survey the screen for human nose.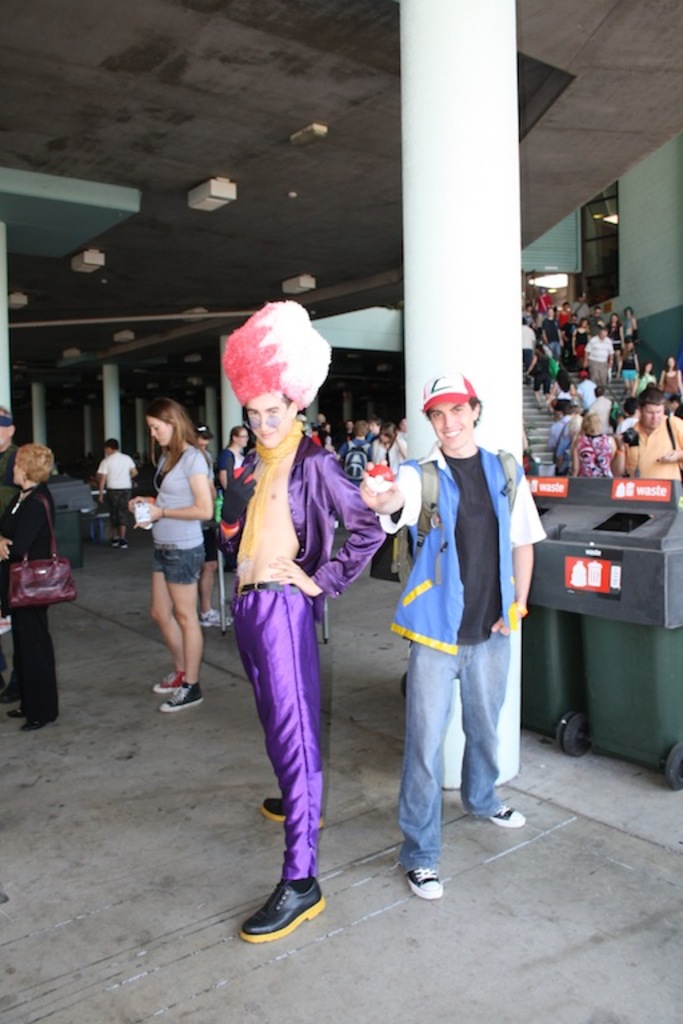
Survey found: left=442, top=413, right=455, bottom=428.
